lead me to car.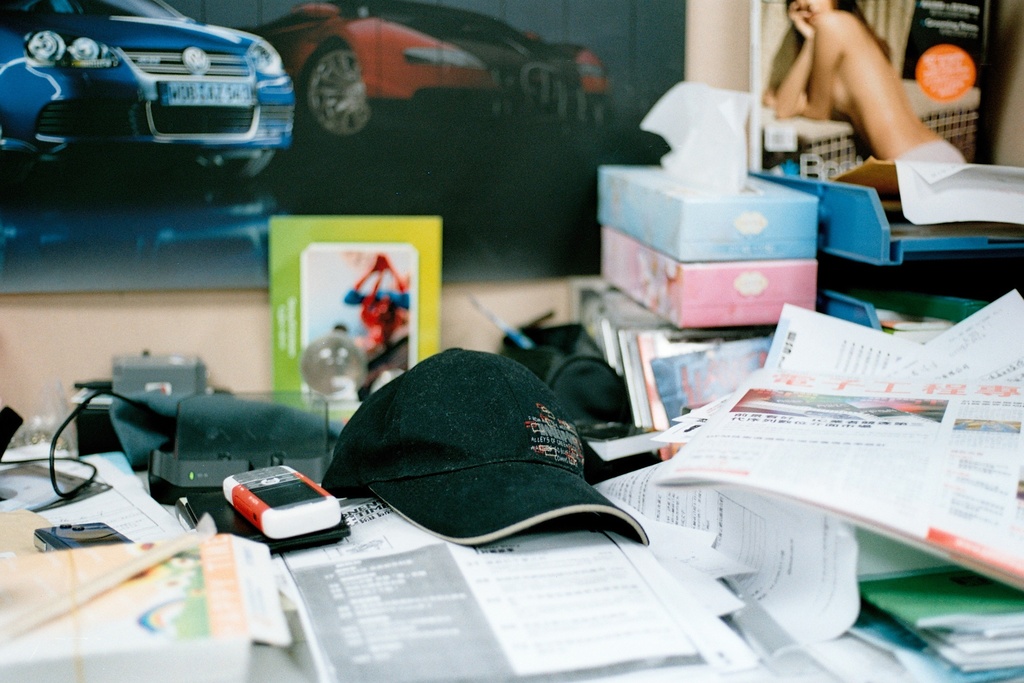
Lead to crop(0, 0, 296, 202).
